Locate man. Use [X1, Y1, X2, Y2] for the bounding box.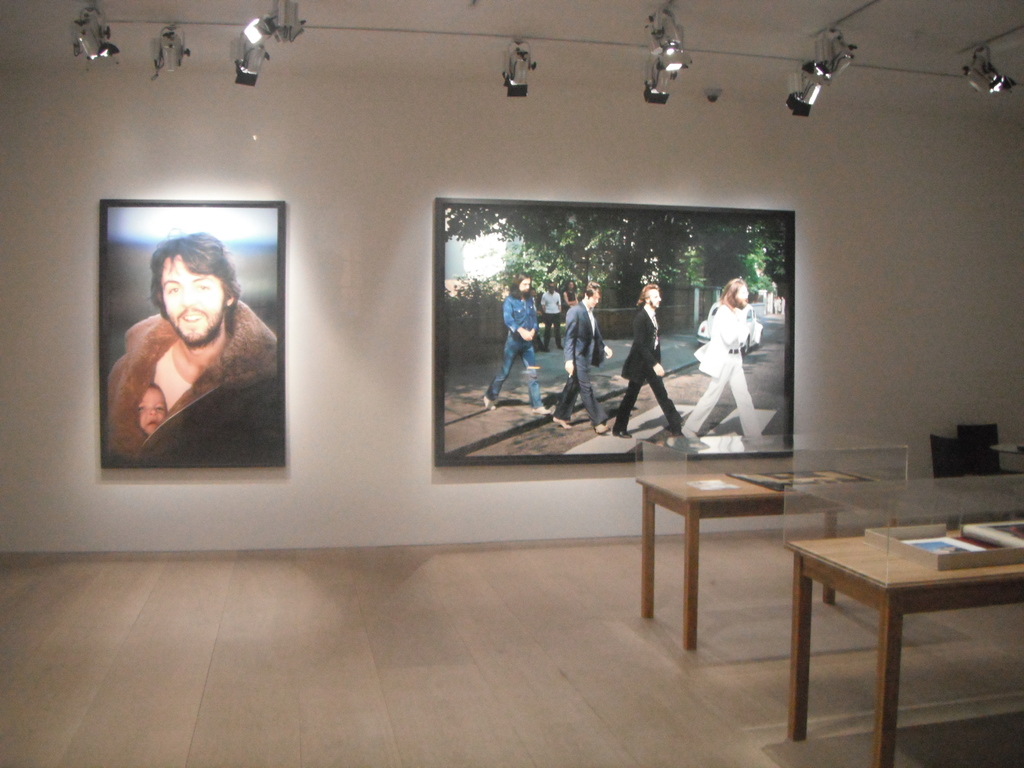
[104, 232, 279, 464].
